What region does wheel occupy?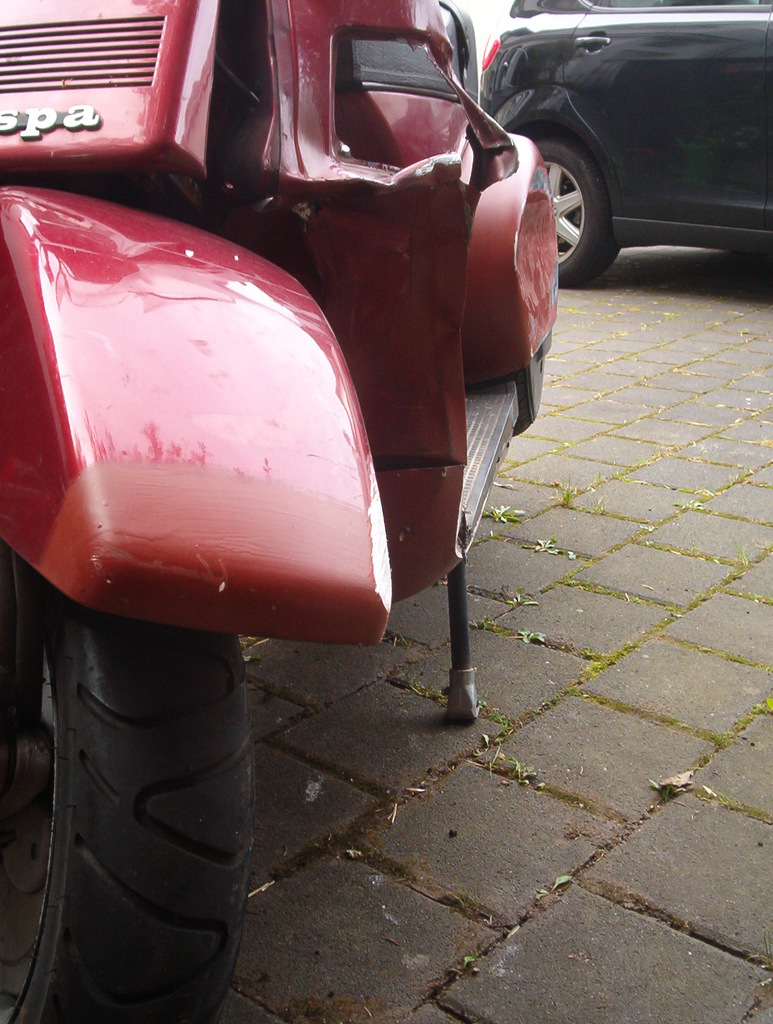
bbox(523, 130, 623, 289).
